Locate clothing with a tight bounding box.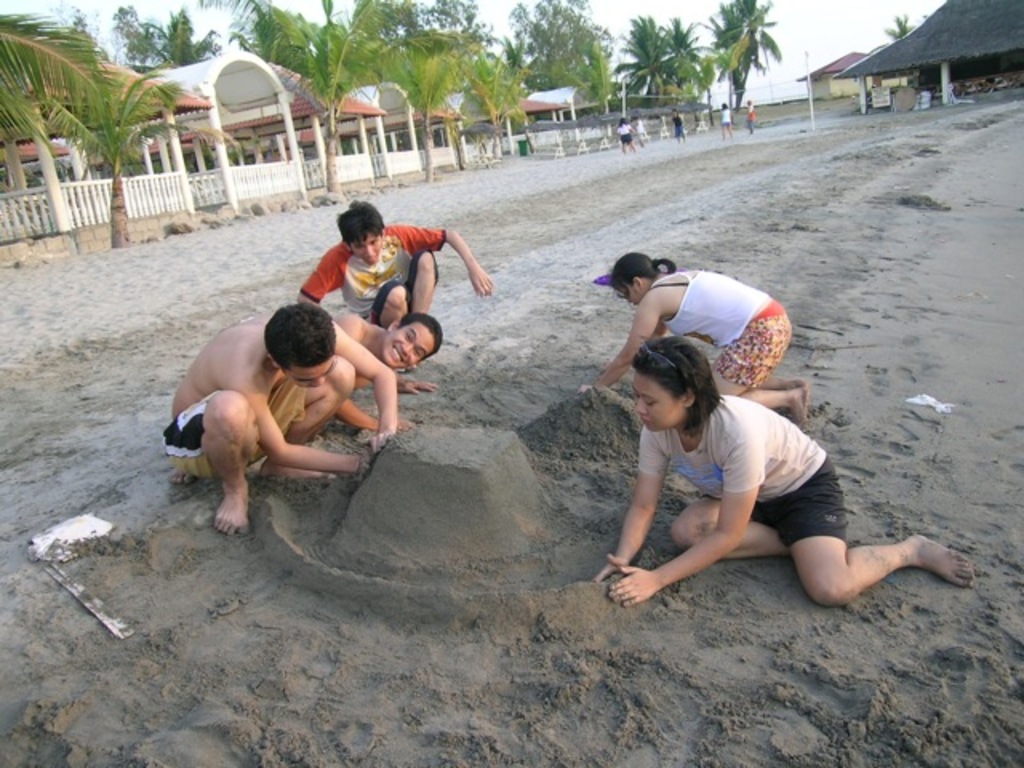
rect(610, 386, 875, 584).
